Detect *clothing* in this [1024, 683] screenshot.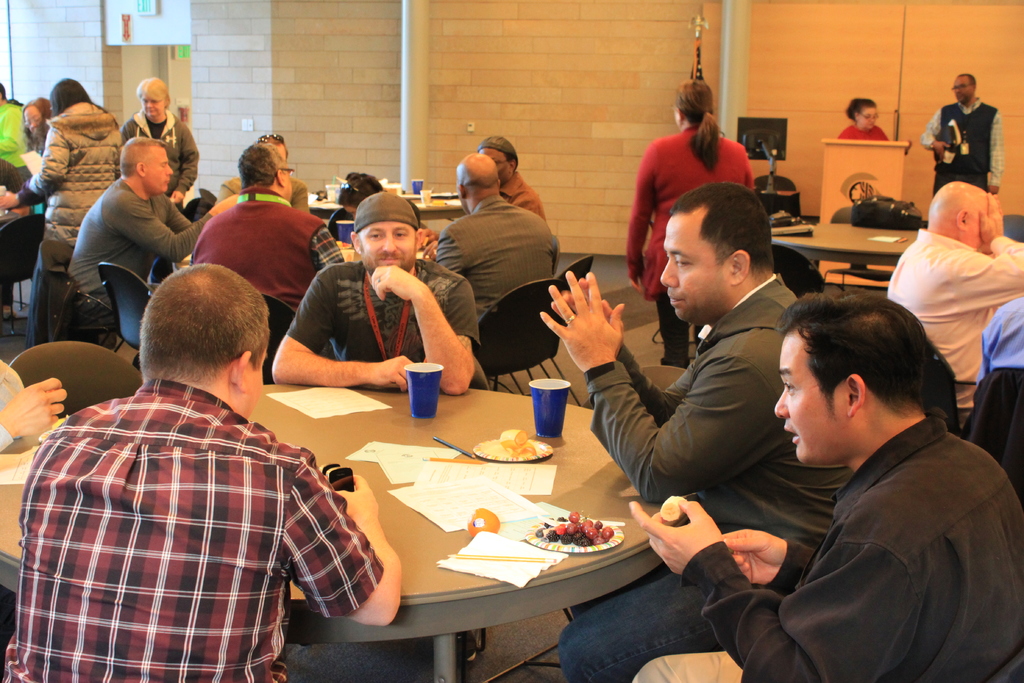
Detection: x1=188 y1=183 x2=341 y2=350.
